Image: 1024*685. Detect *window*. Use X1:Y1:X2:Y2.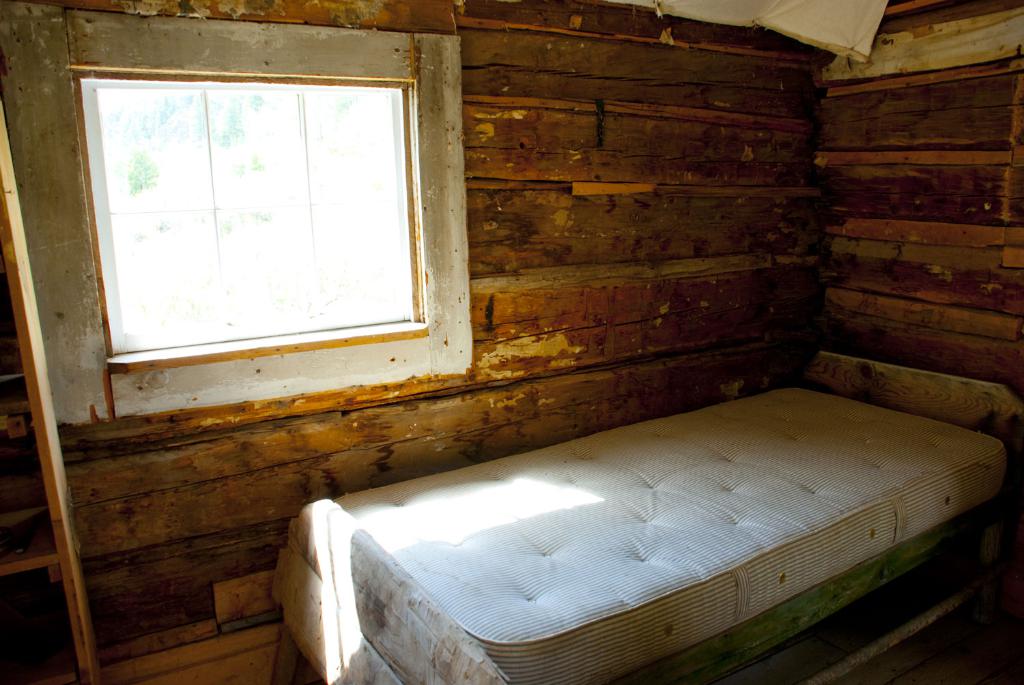
3:0:471:426.
